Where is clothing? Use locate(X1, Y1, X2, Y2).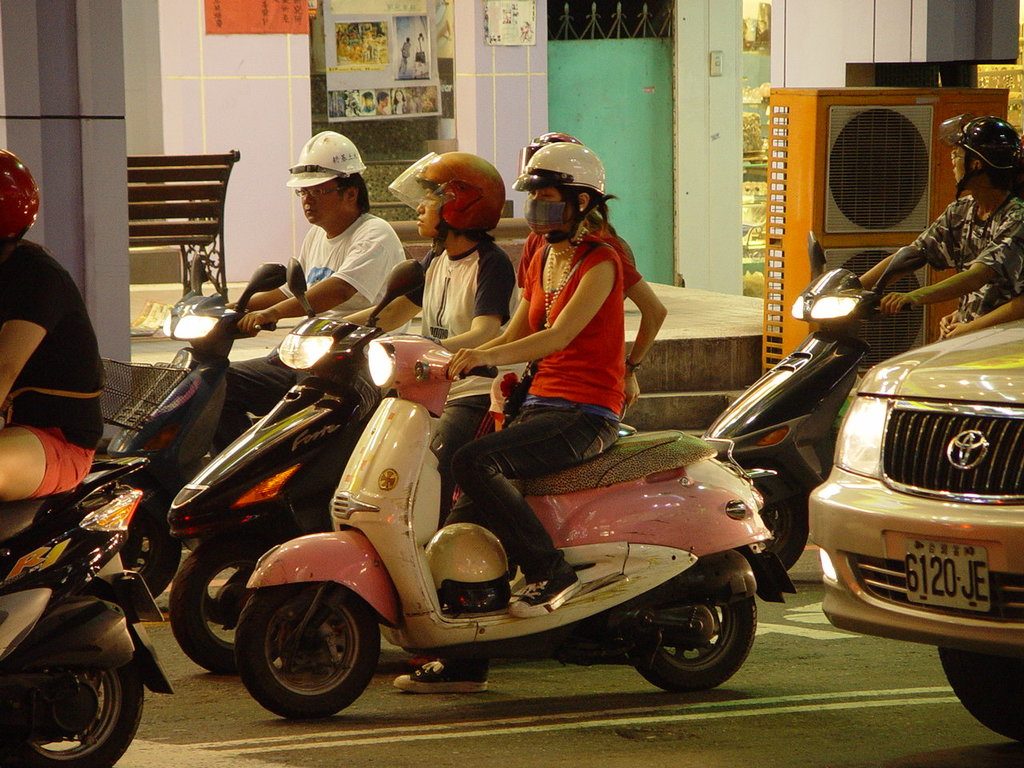
locate(274, 182, 402, 305).
